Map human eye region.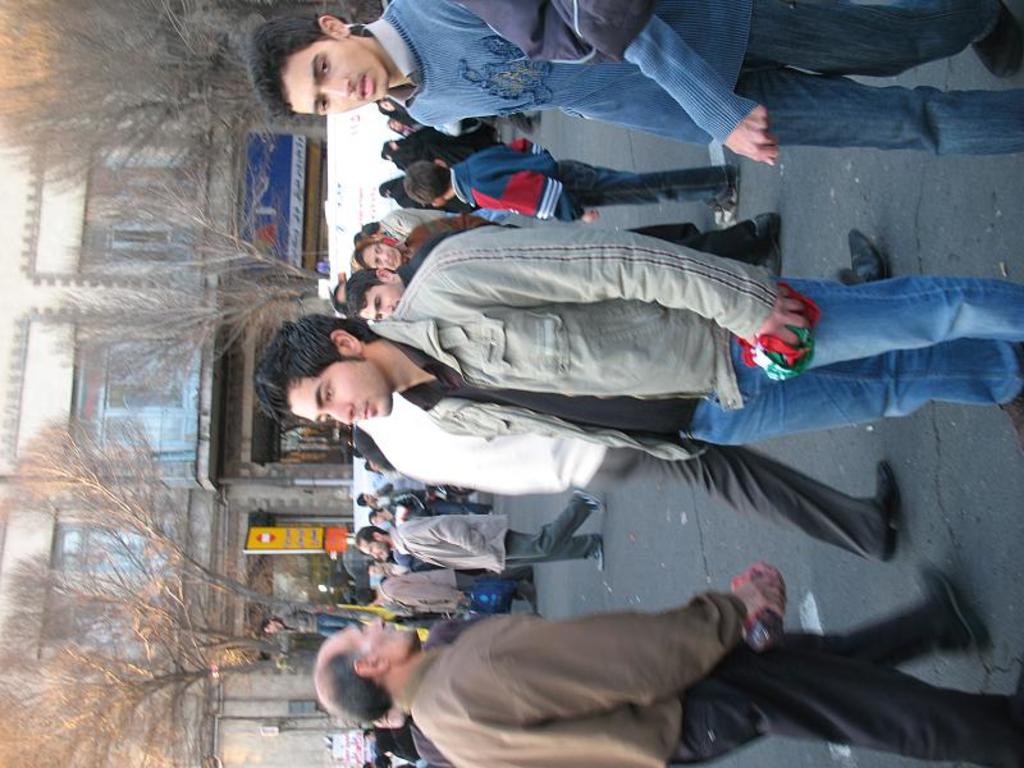
Mapped to (321, 381, 335, 404).
